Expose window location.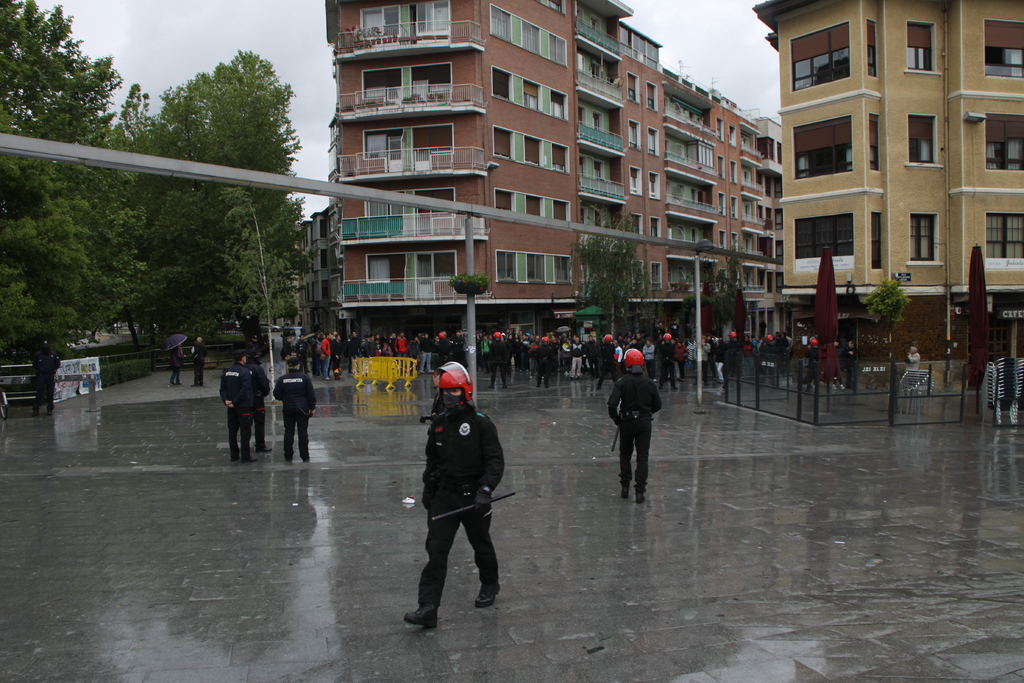
Exposed at pyautogui.locateOnScreen(649, 213, 660, 237).
